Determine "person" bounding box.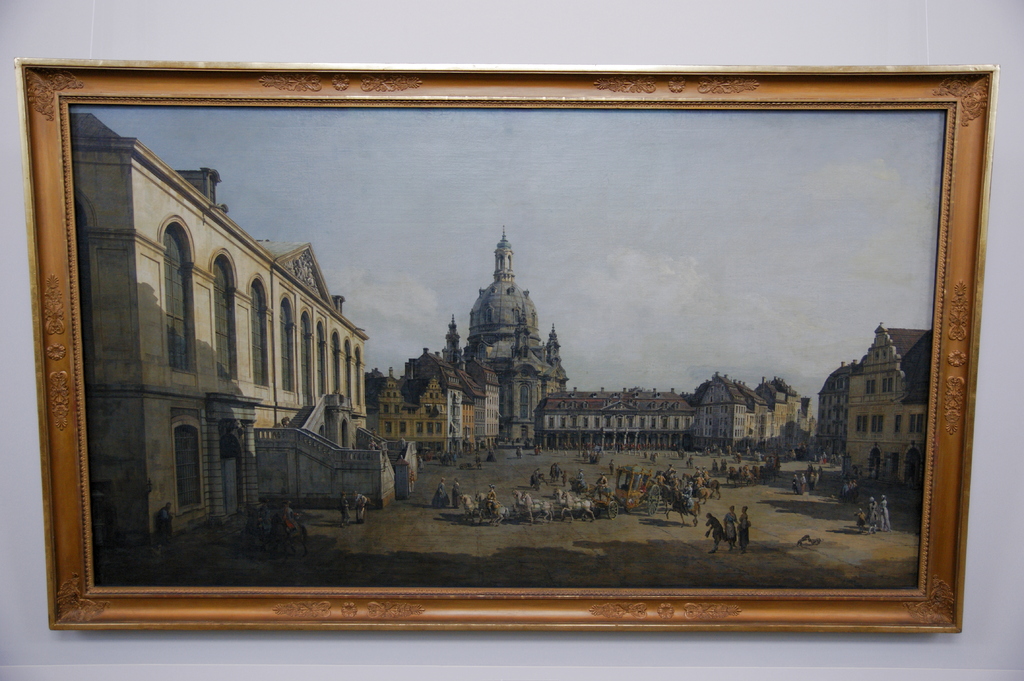
Determined: {"left": 873, "top": 492, "right": 897, "bottom": 531}.
